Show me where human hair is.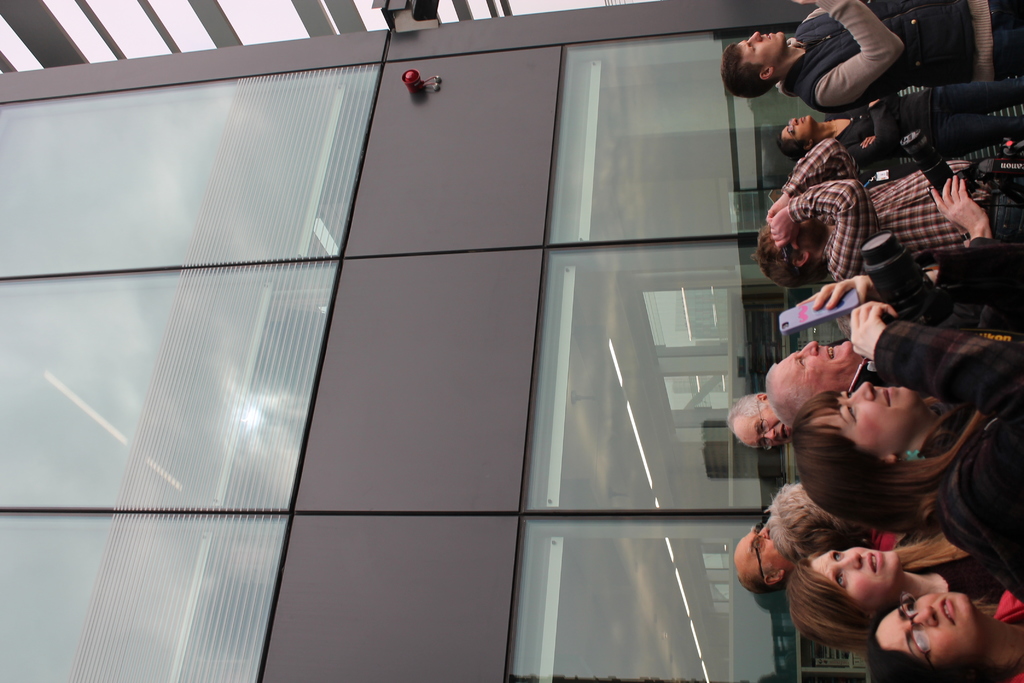
human hair is at box(777, 136, 810, 170).
